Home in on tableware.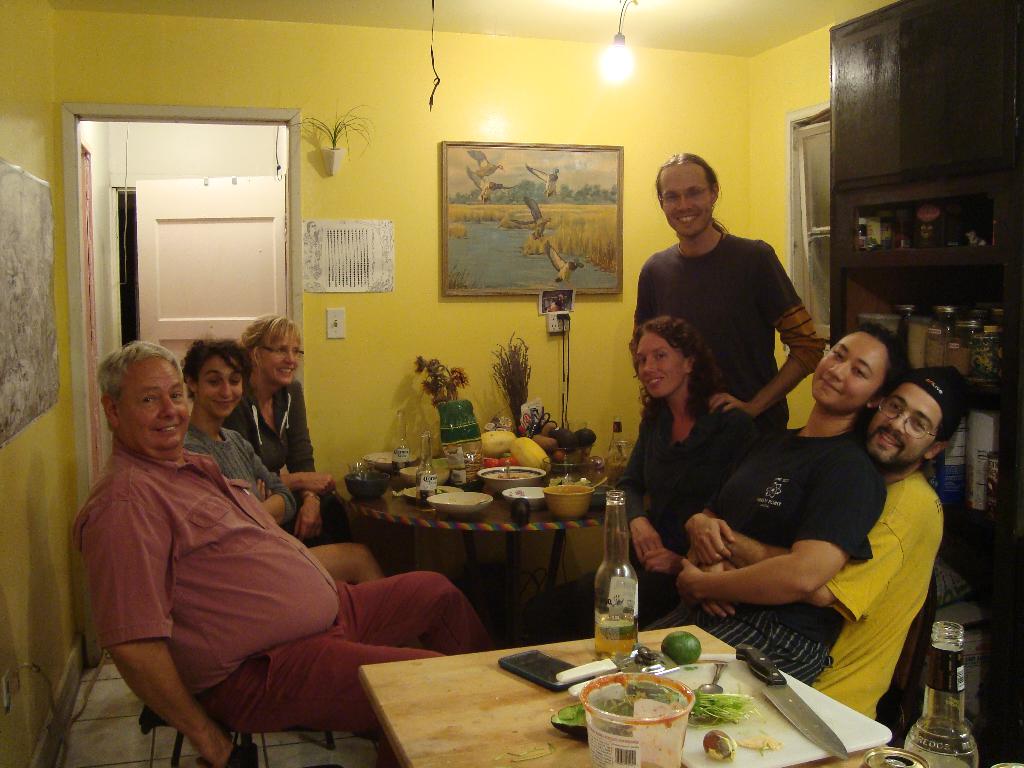
Homed in at box(503, 484, 552, 511).
